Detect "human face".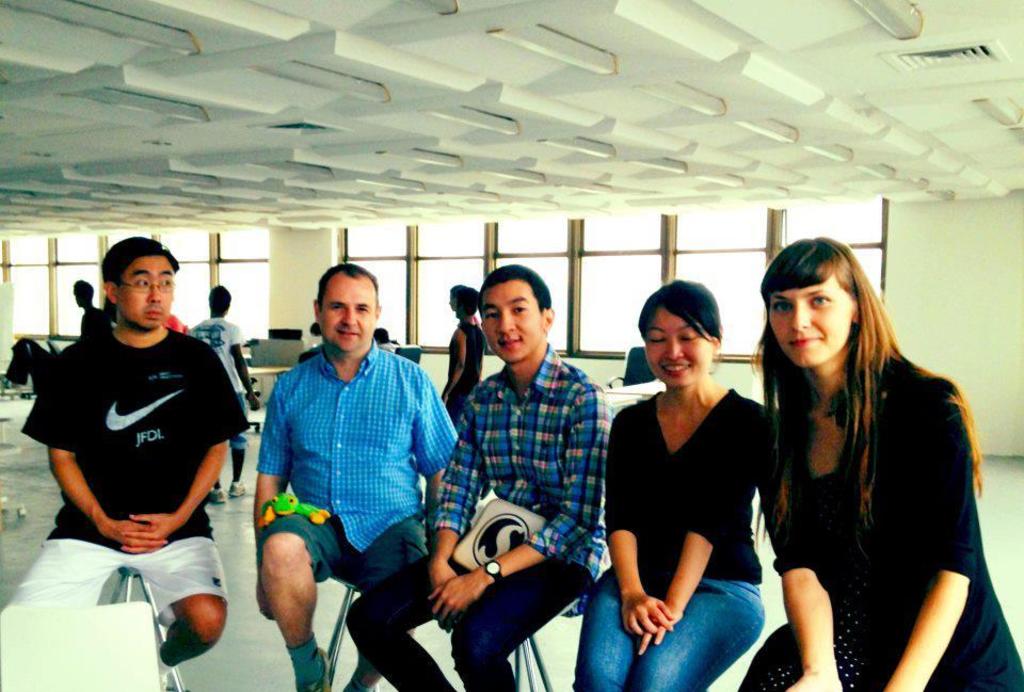
Detected at x1=322 y1=279 x2=377 y2=351.
